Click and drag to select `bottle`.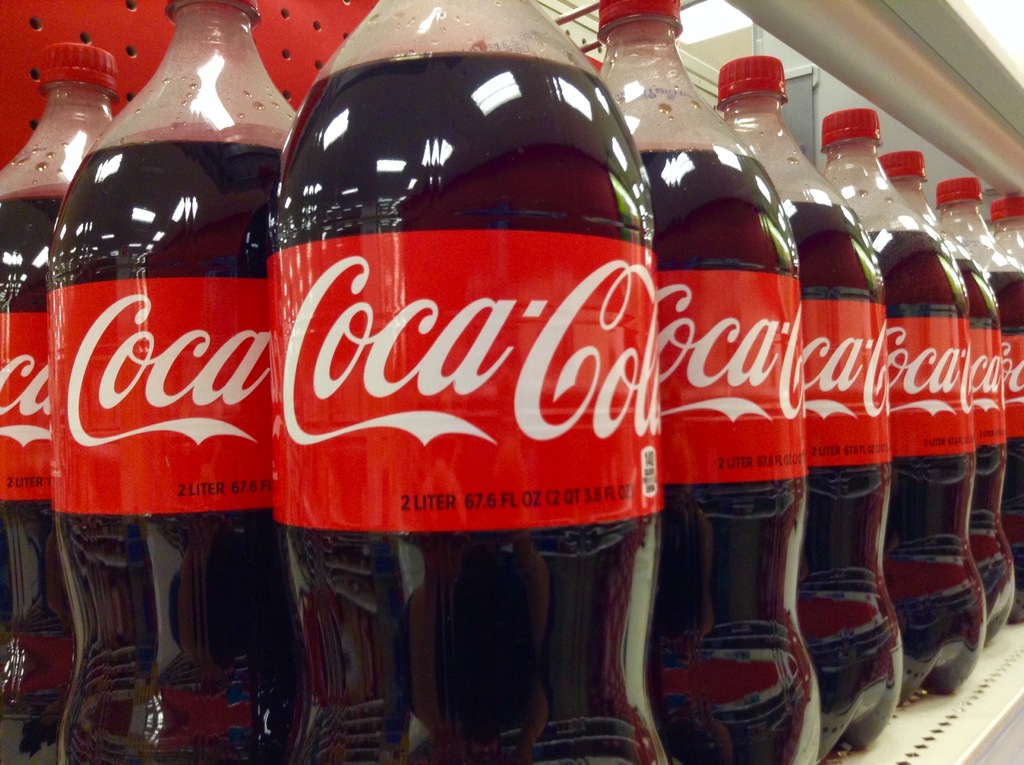
Selection: 878 144 1020 656.
